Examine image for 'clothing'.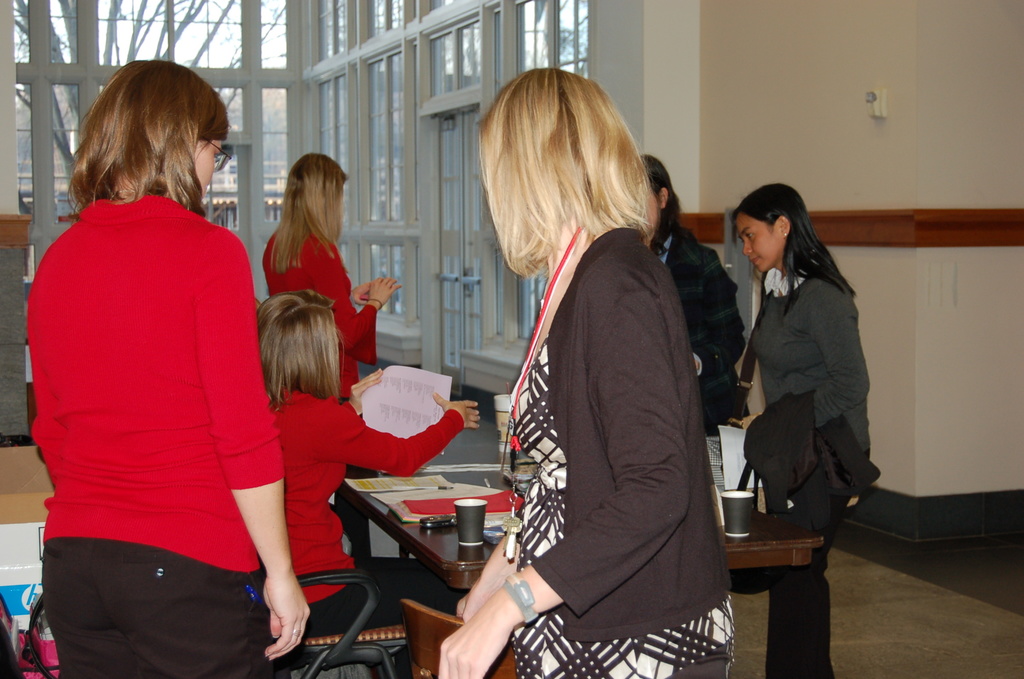
Examination result: select_region(30, 143, 282, 644).
